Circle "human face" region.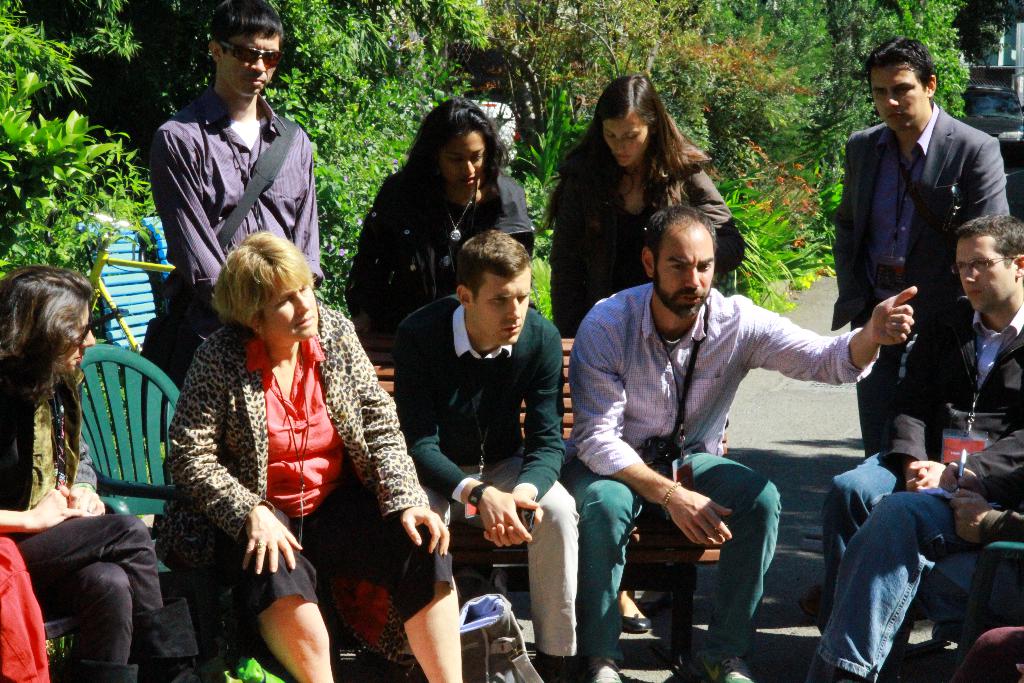
Region: 464 265 526 341.
